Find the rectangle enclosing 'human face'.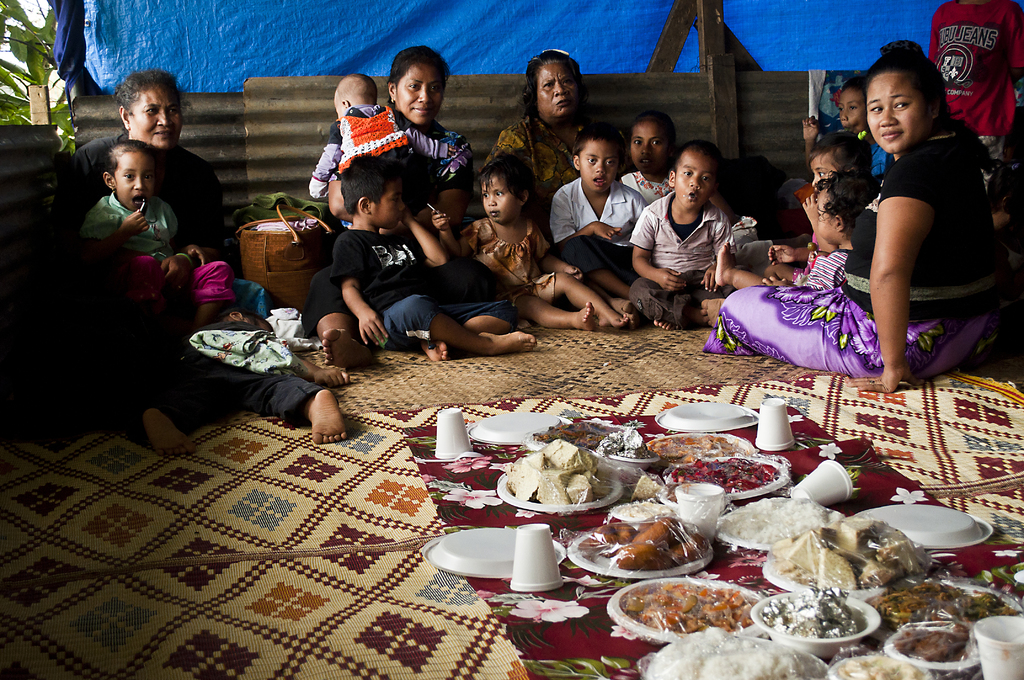
[393,72,439,129].
